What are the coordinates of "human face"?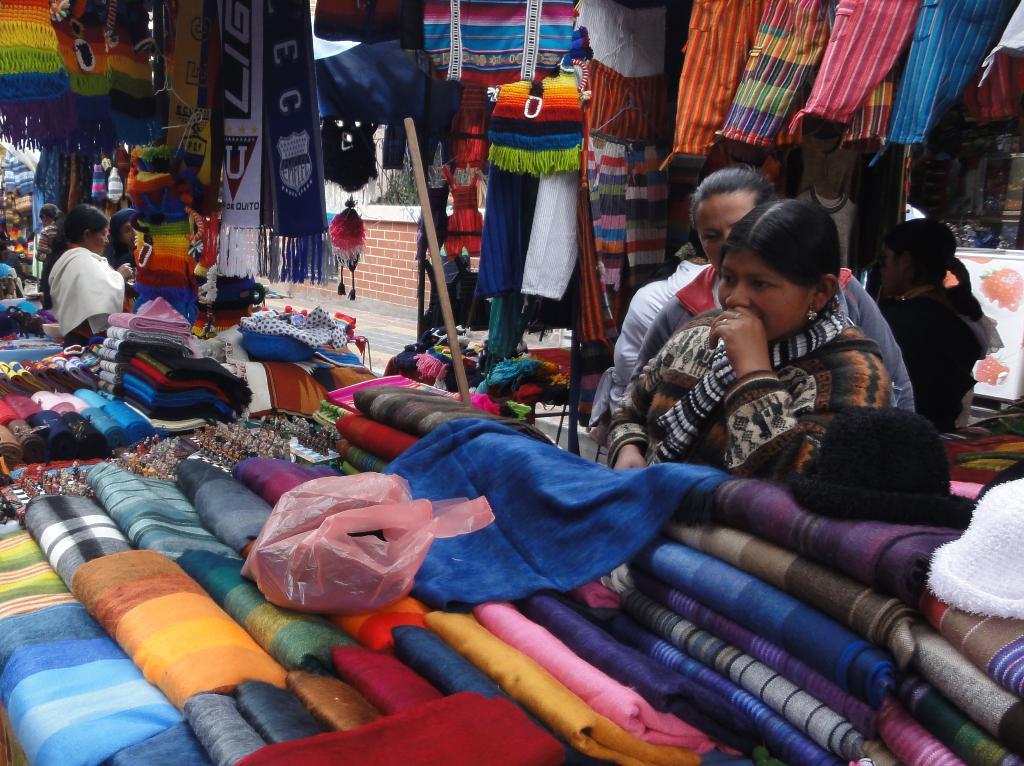
122/221/137/250.
